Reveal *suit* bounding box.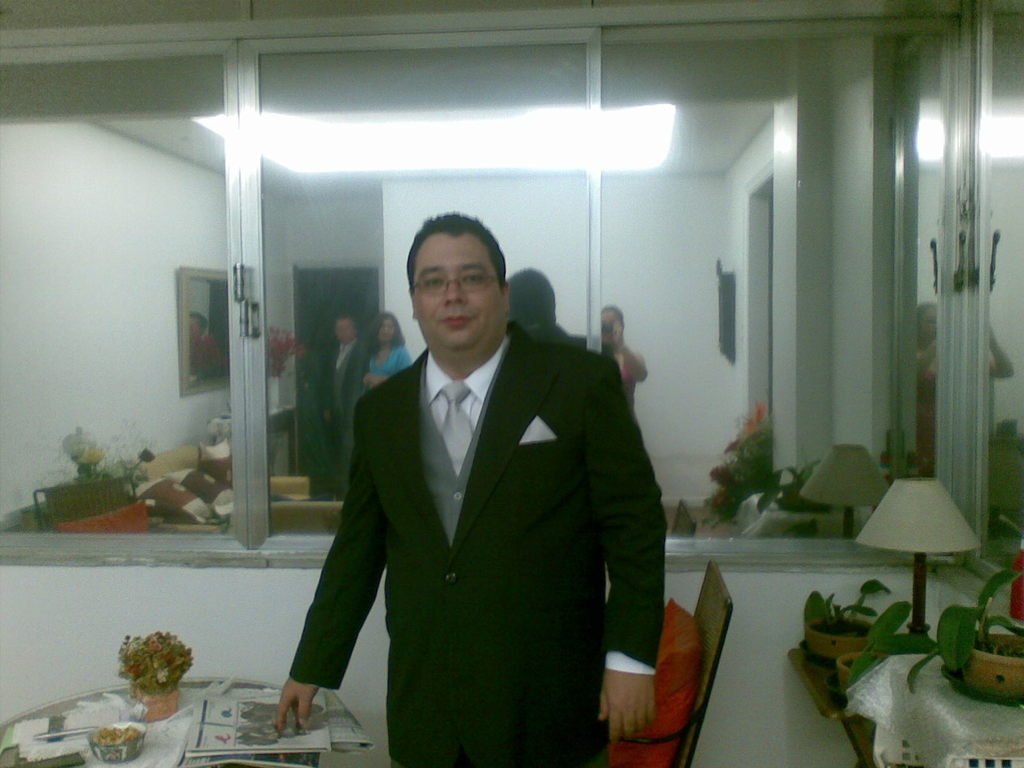
Revealed: bbox=(276, 243, 683, 752).
